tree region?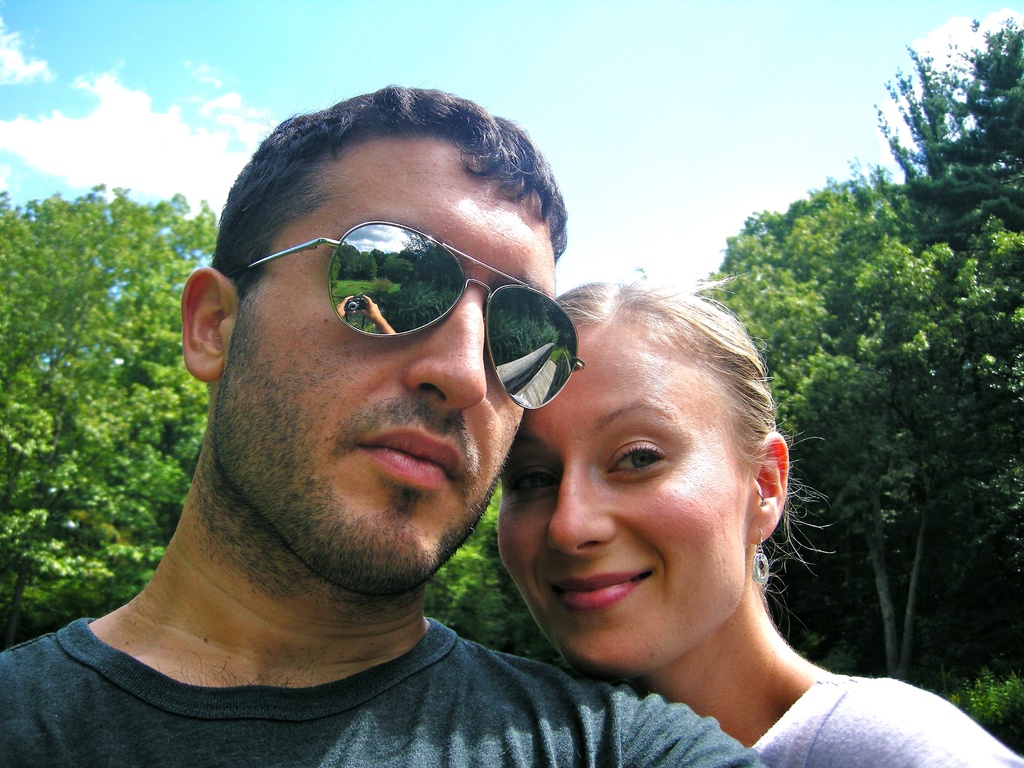
<box>422,481,563,664</box>
